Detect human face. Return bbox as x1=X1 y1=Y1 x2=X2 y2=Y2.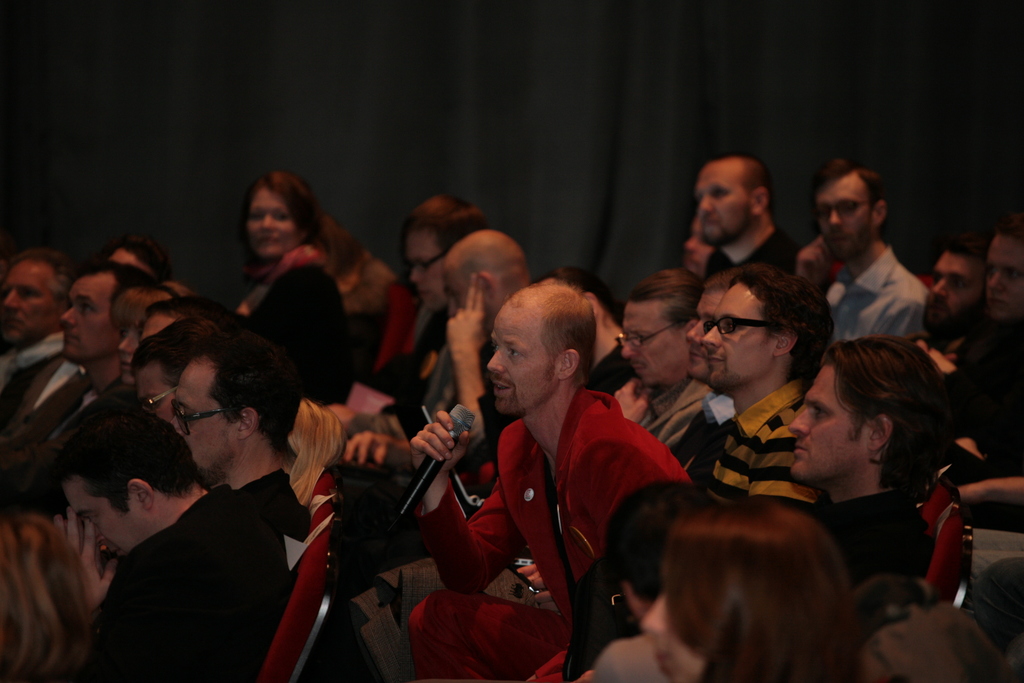
x1=618 y1=298 x2=690 y2=383.
